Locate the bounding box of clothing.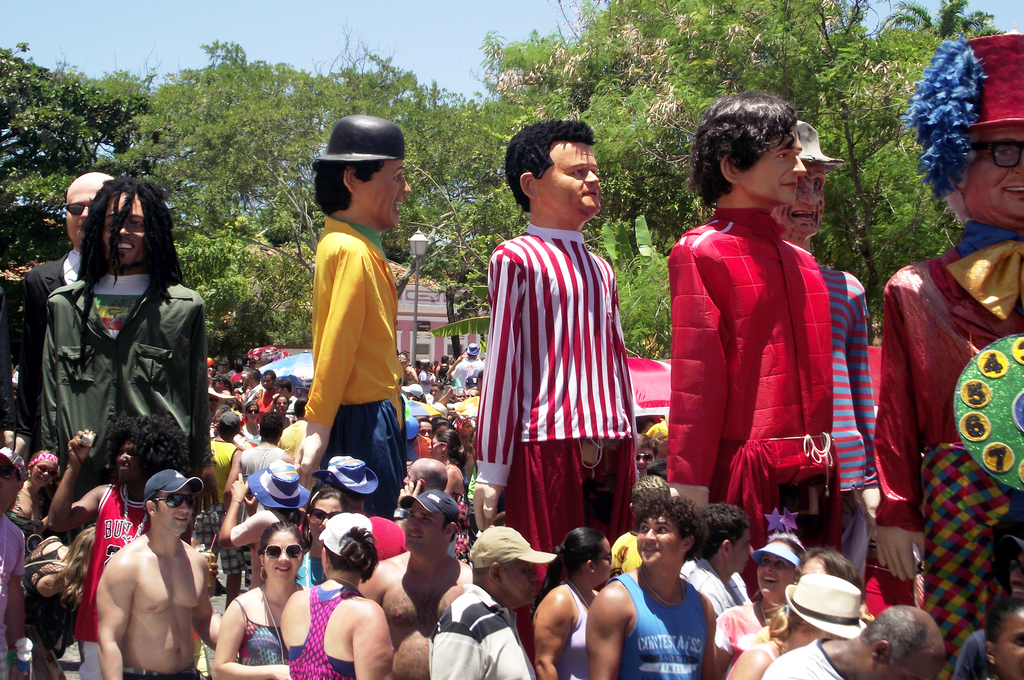
Bounding box: 429:588:539:679.
